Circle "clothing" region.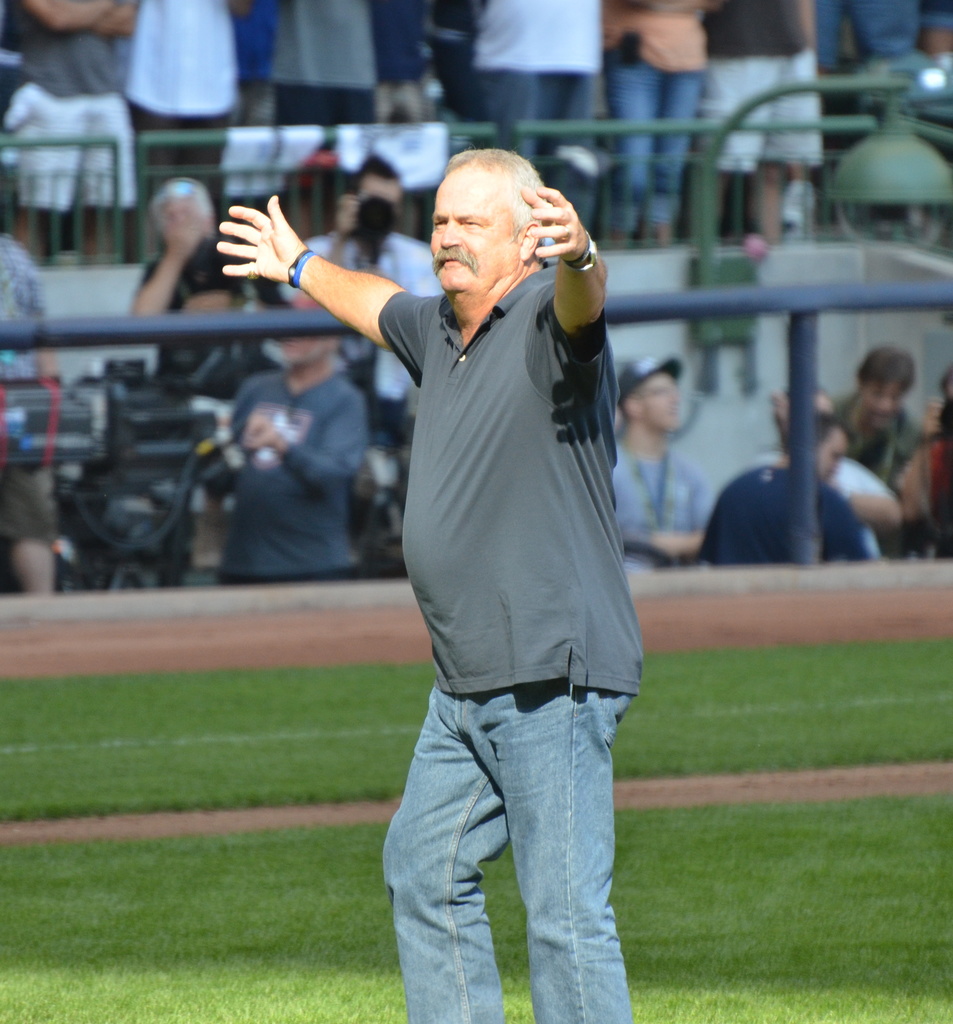
Region: left=598, top=0, right=708, bottom=229.
